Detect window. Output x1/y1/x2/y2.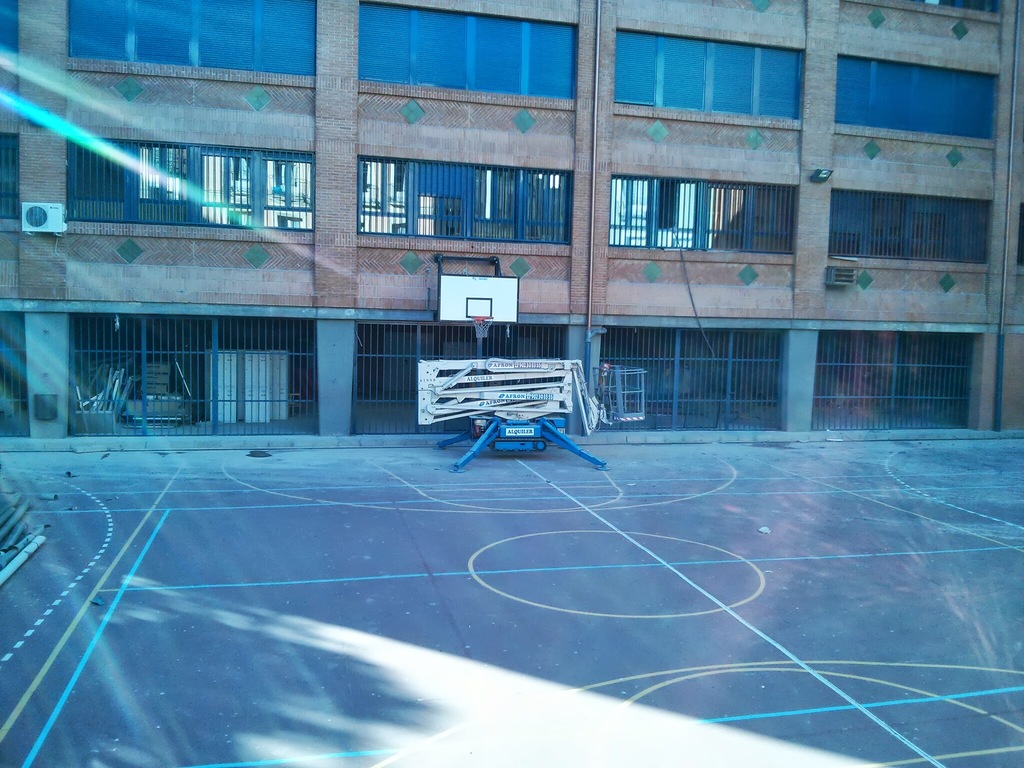
355/0/578/113.
